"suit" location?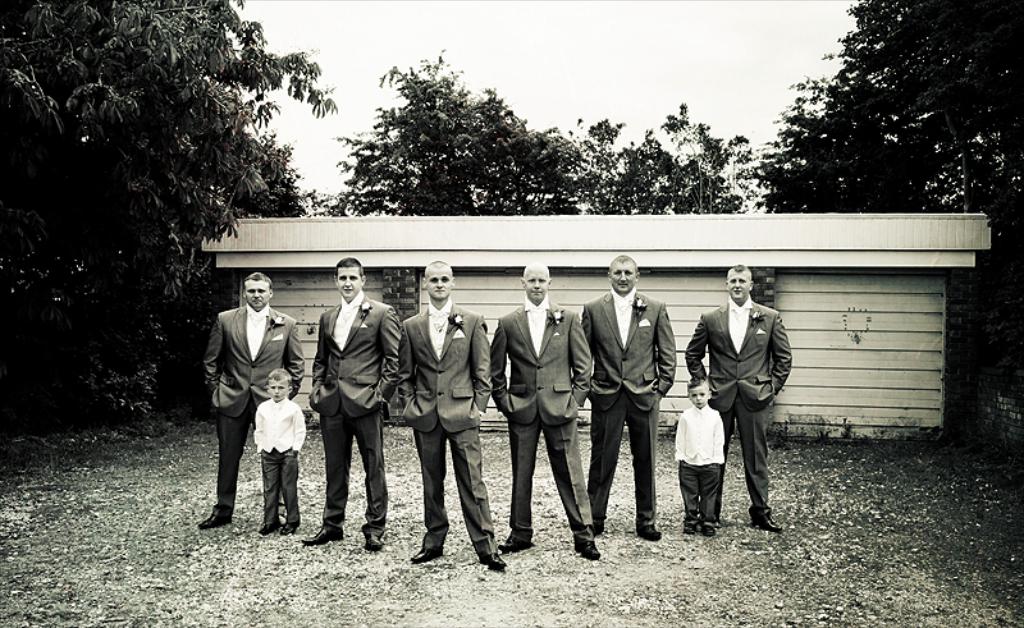
<region>399, 298, 497, 556</region>
